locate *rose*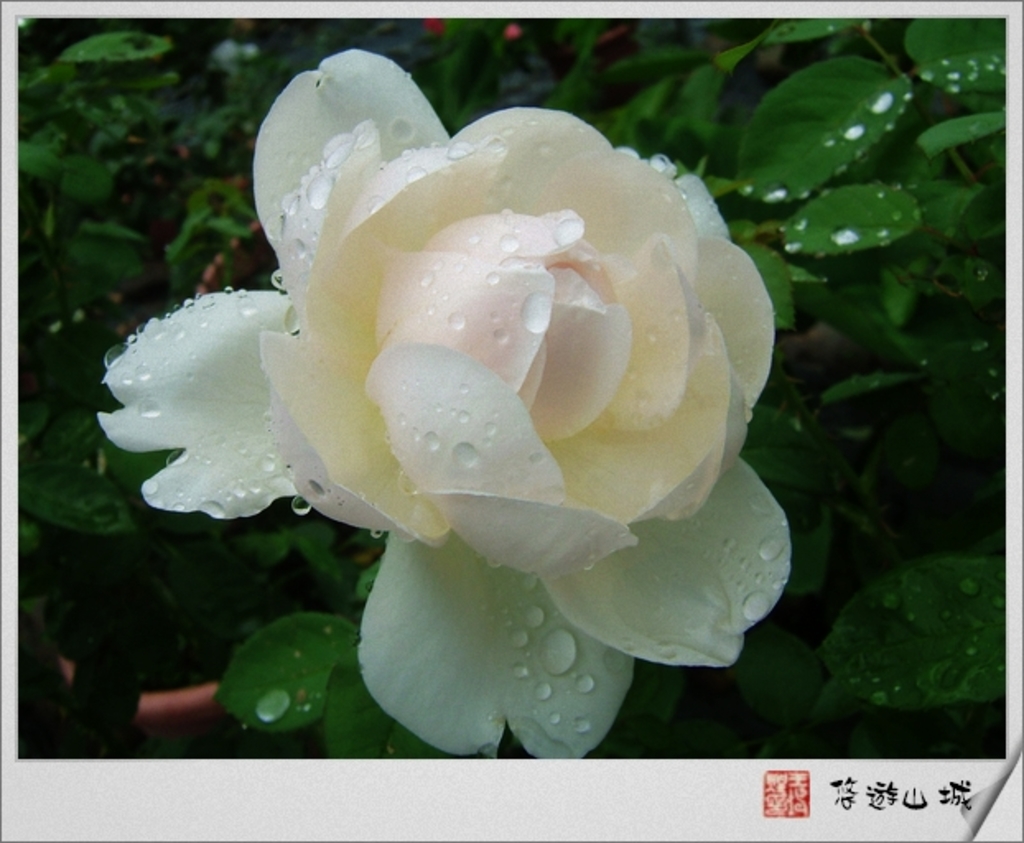
bbox(95, 44, 790, 761)
